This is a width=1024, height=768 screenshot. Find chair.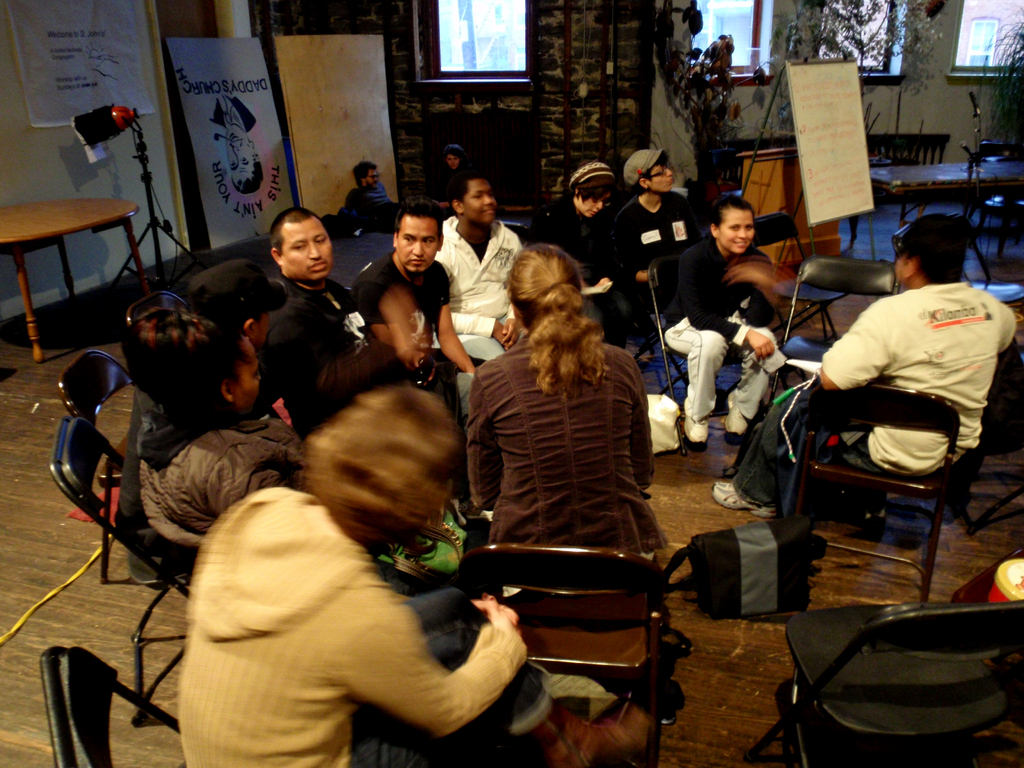
Bounding box: (751, 214, 849, 345).
